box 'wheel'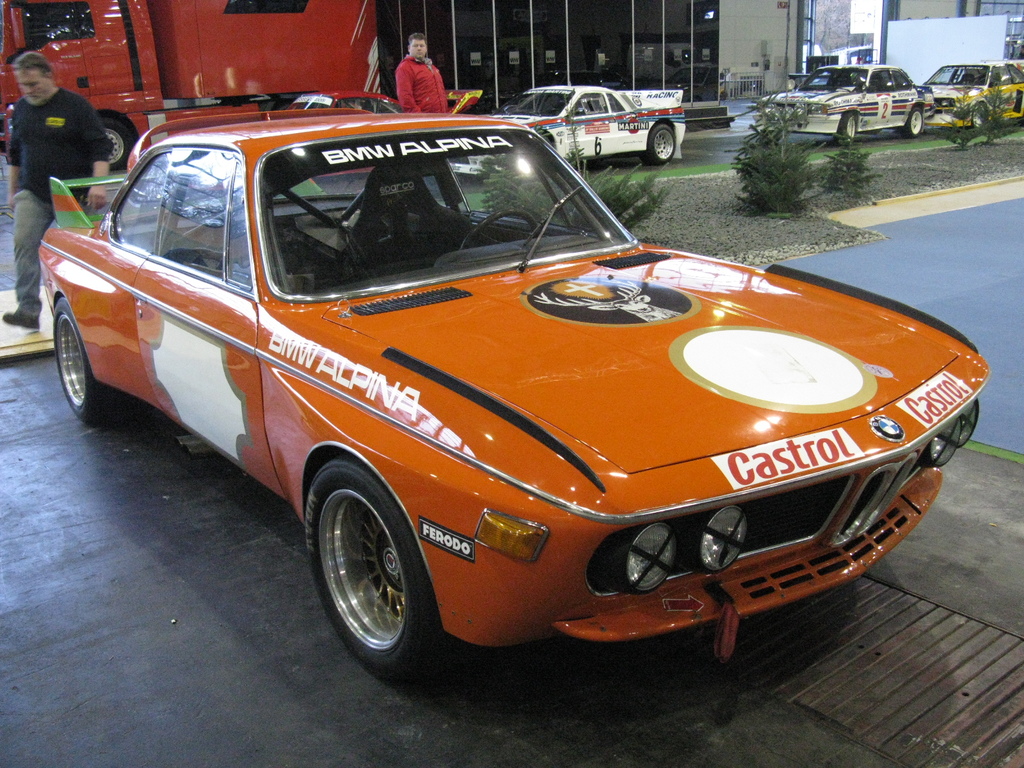
54/297/120/424
